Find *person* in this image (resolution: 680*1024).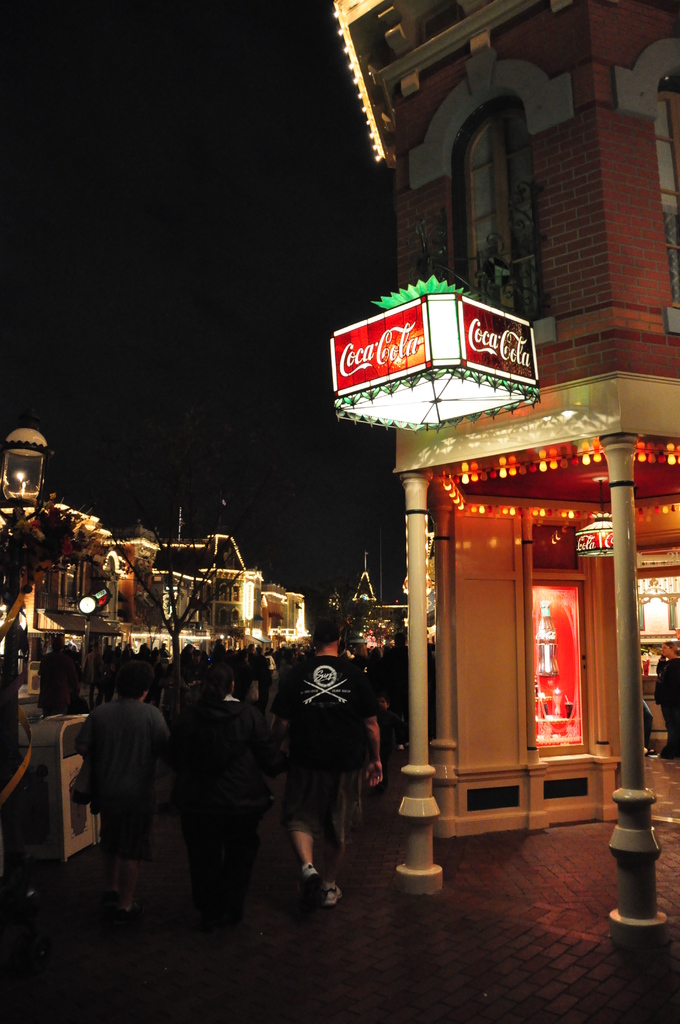
pyautogui.locateOnScreen(652, 642, 679, 759).
